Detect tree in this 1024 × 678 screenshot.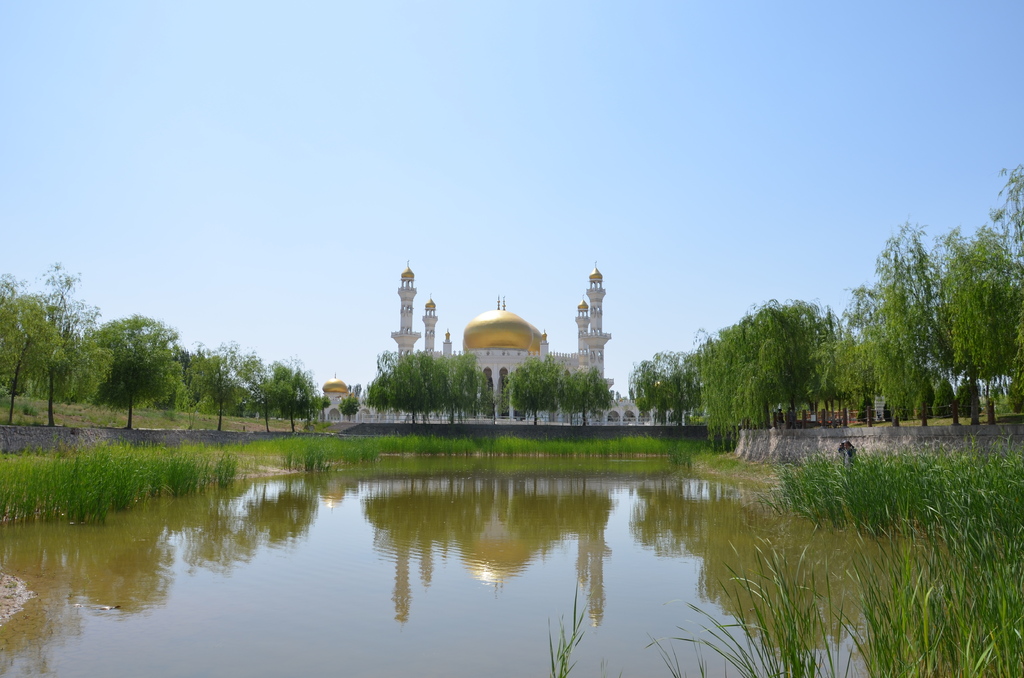
Detection: [451, 350, 486, 422].
